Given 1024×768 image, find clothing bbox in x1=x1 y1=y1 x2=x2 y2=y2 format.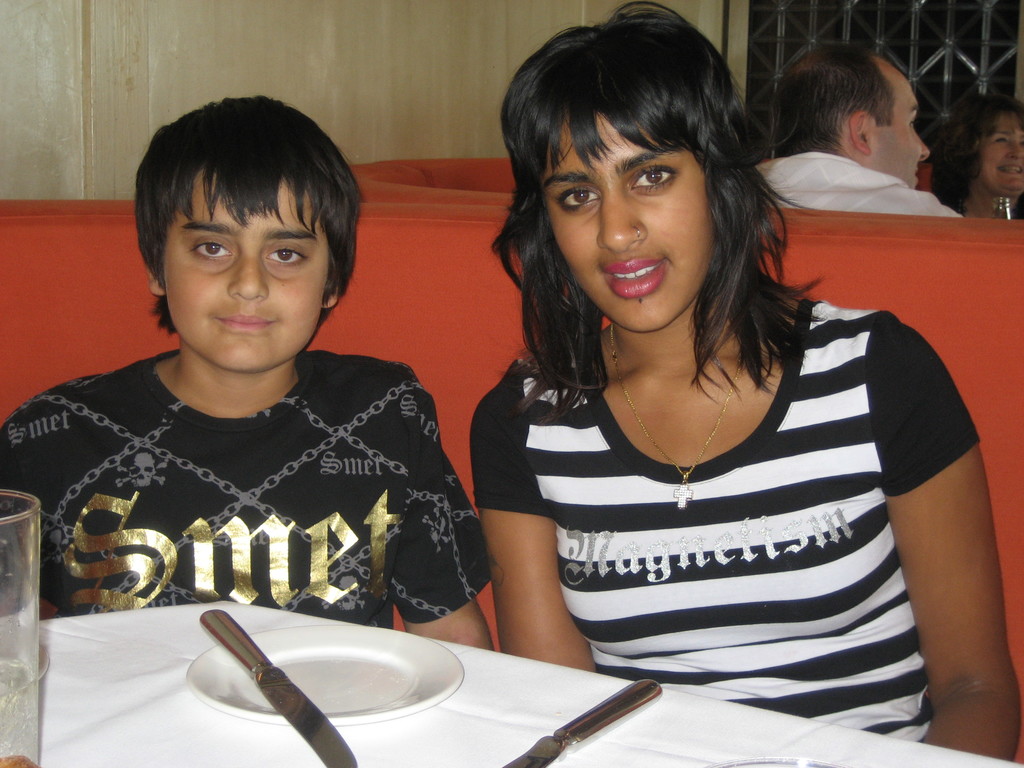
x1=752 y1=152 x2=966 y2=220.
